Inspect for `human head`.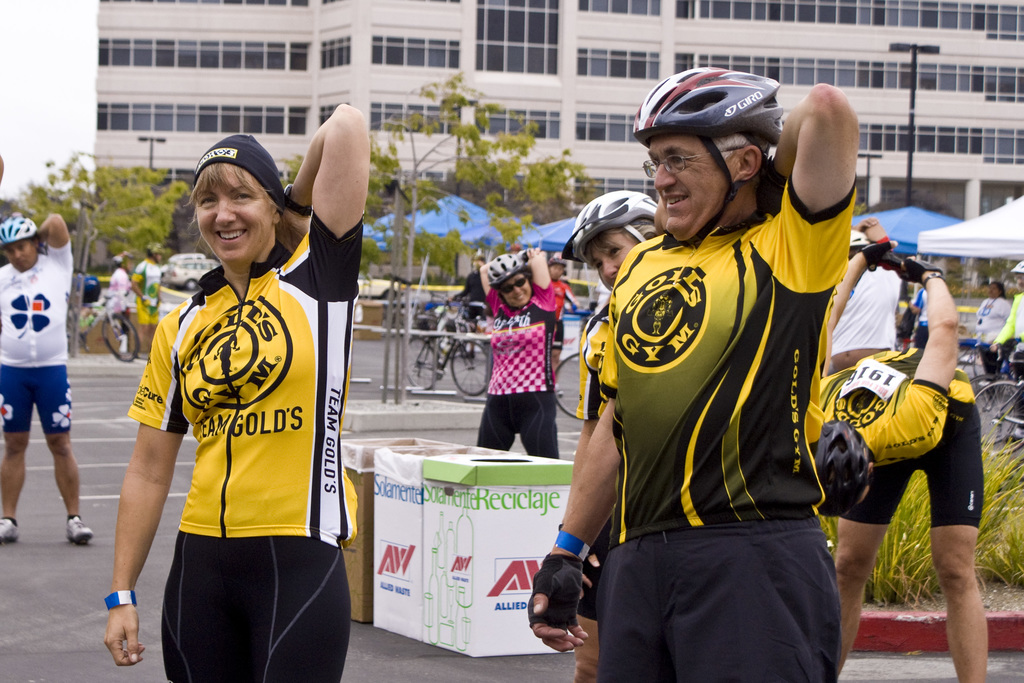
Inspection: bbox(156, 131, 281, 271).
